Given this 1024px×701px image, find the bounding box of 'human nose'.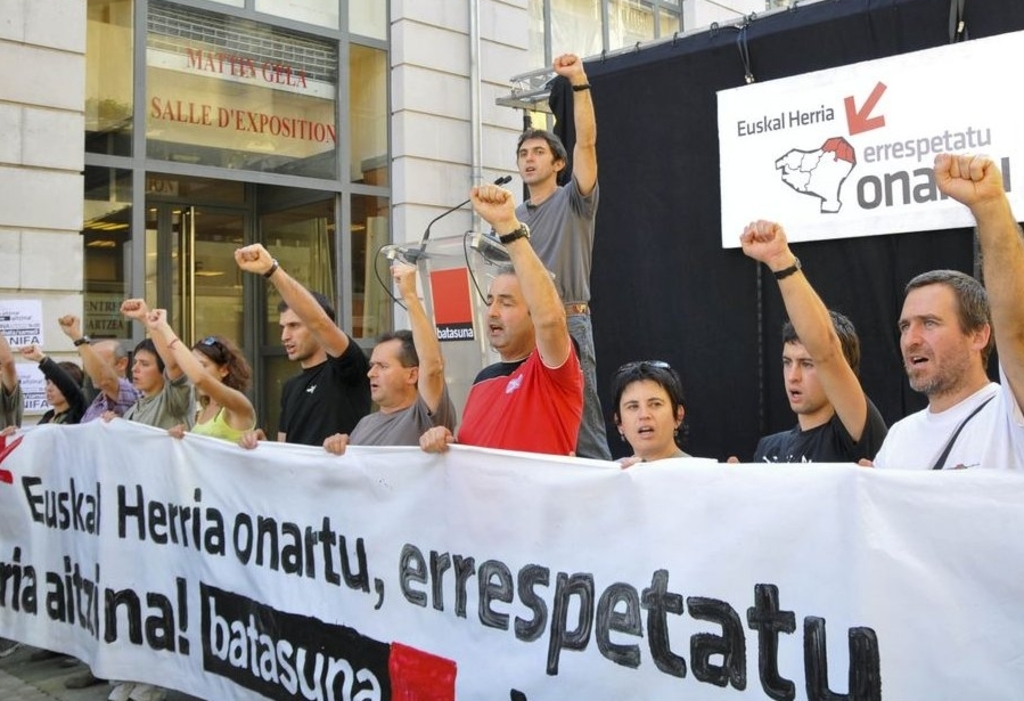
{"x1": 281, "y1": 326, "x2": 293, "y2": 342}.
